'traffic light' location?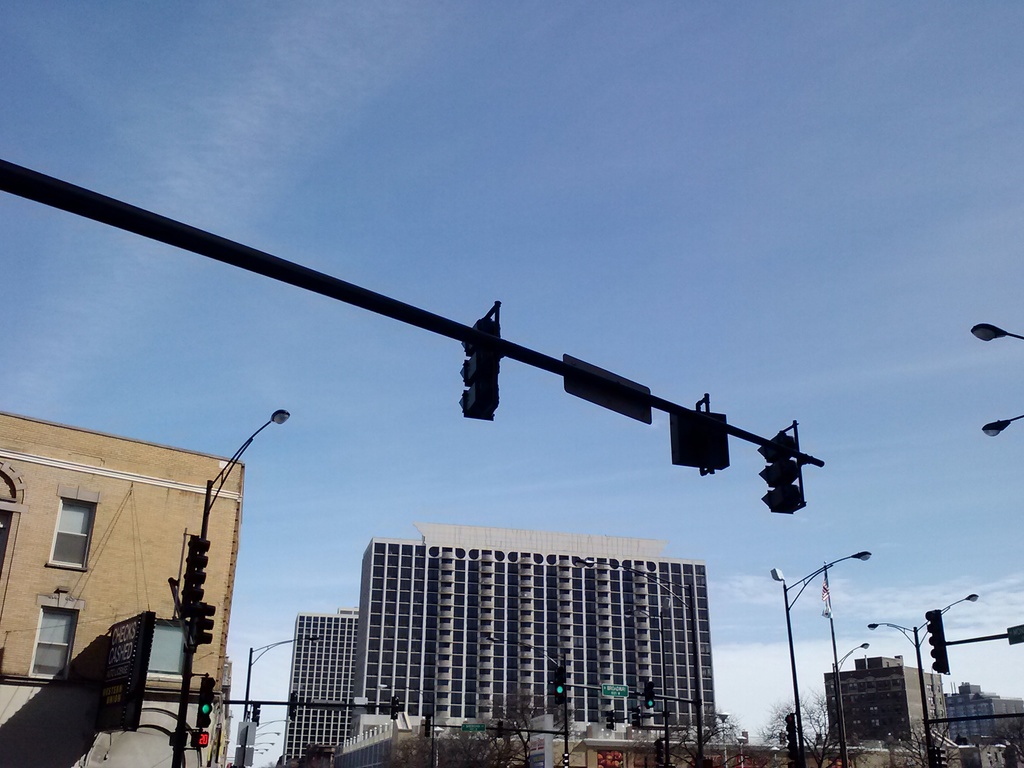
x1=931, y1=746, x2=949, y2=767
